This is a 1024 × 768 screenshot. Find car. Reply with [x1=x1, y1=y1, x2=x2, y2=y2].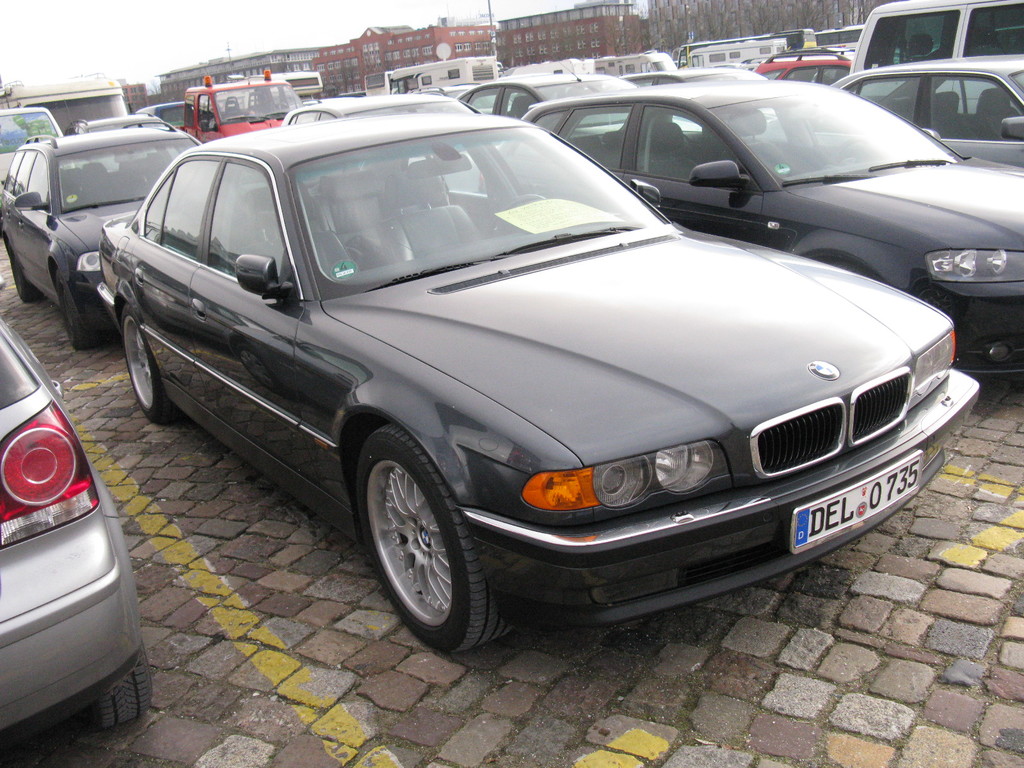
[x1=0, y1=269, x2=158, y2=756].
